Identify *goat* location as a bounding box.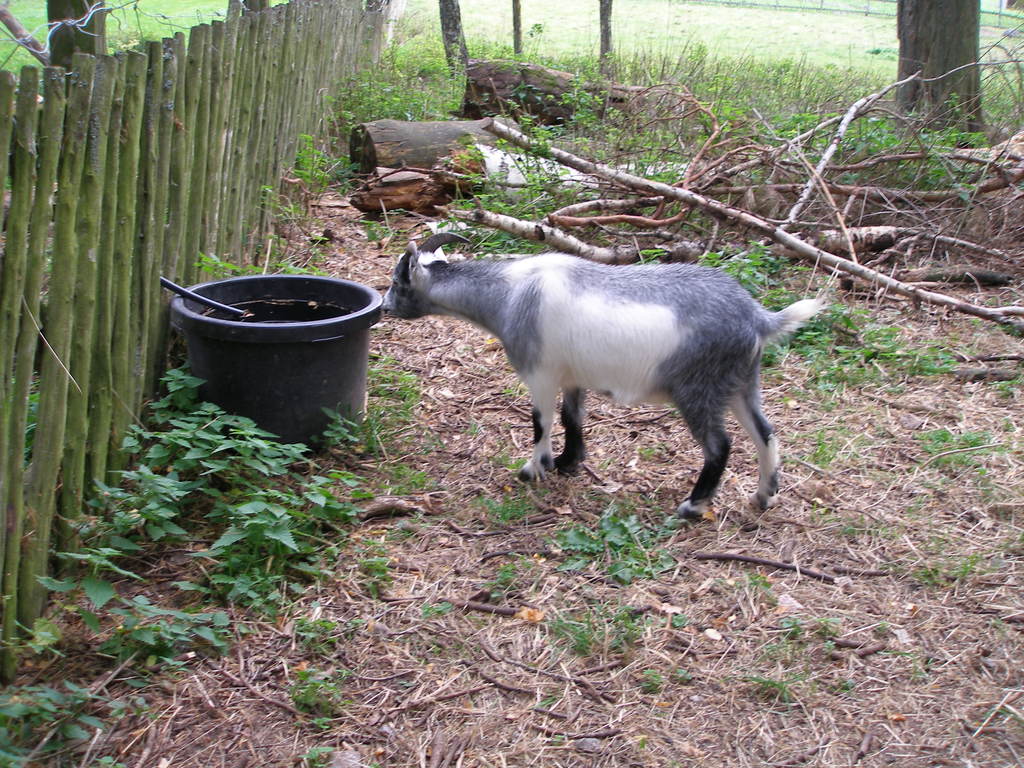
380, 231, 829, 520.
